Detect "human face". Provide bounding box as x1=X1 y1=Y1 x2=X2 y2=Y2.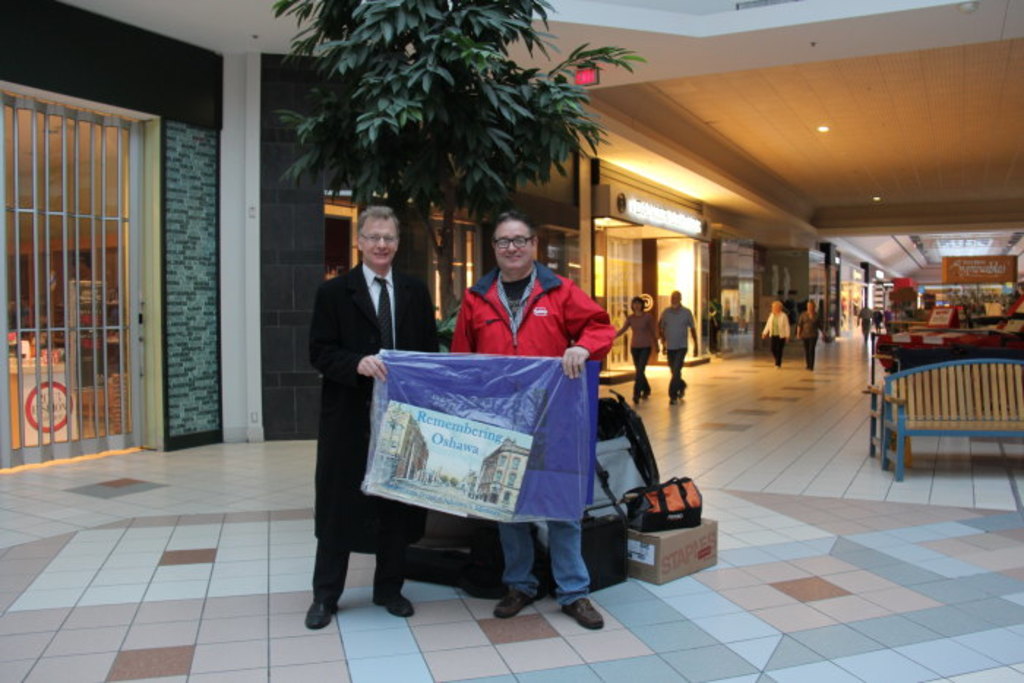
x1=486 y1=211 x2=534 y2=271.
